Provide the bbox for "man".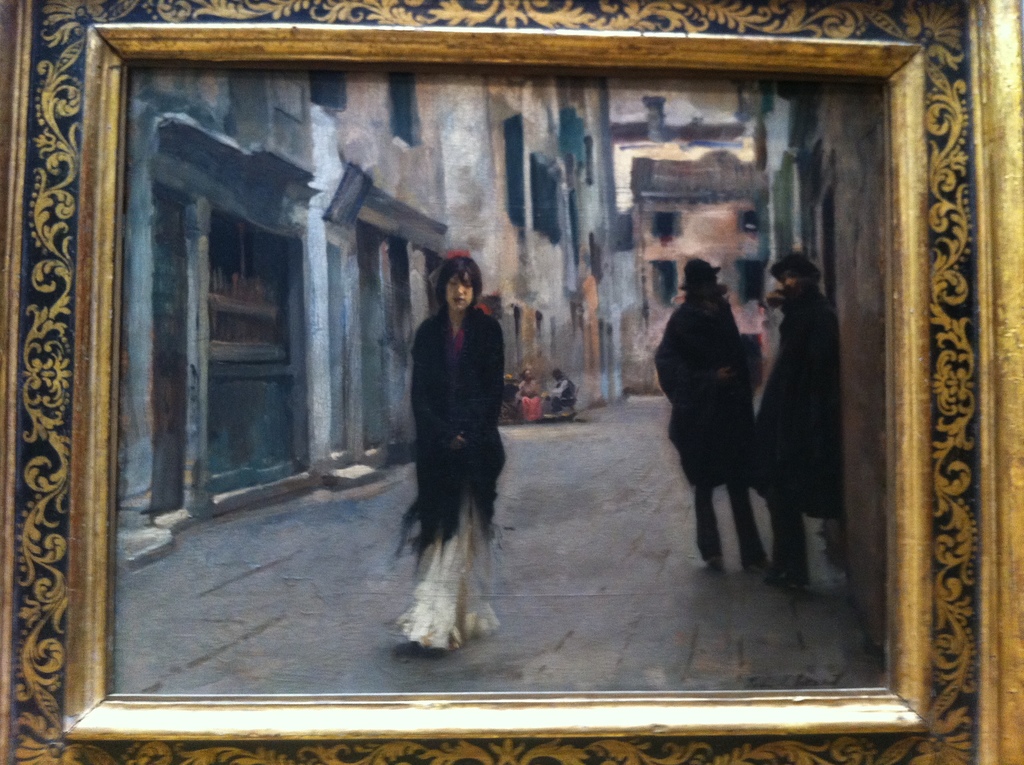
crop(656, 254, 780, 562).
